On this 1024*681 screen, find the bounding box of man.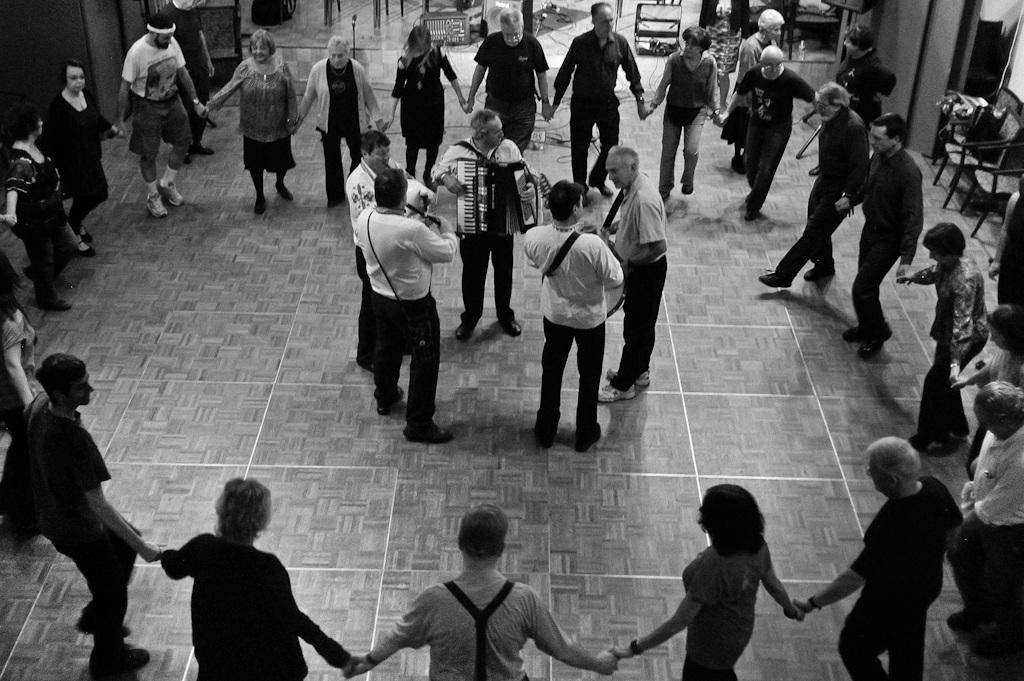
Bounding box: locate(555, 2, 648, 204).
